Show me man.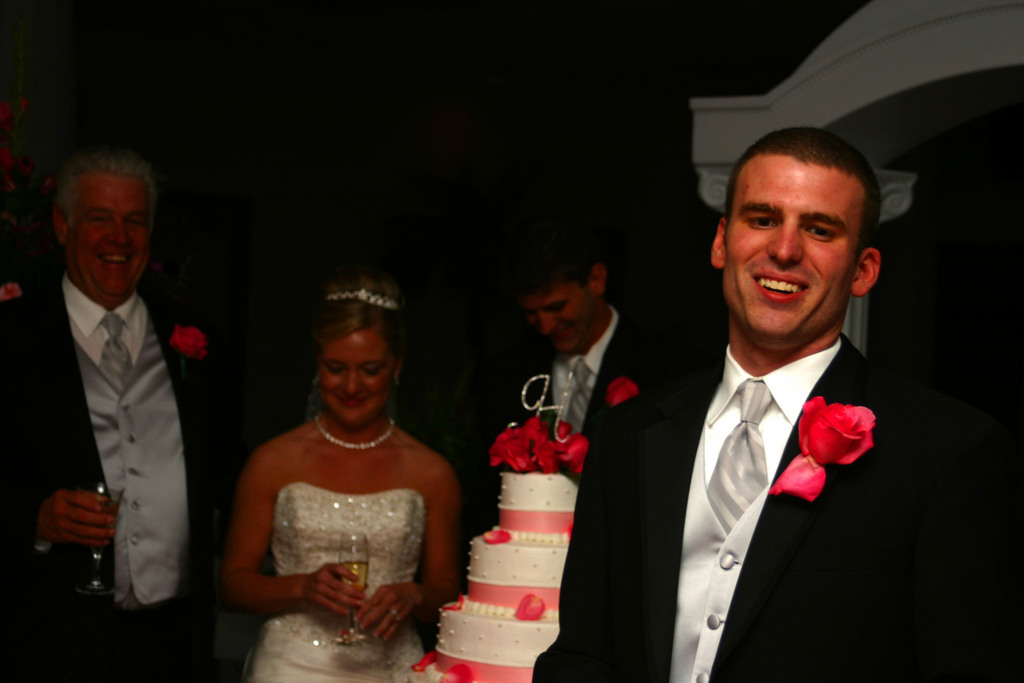
man is here: {"x1": 1, "y1": 152, "x2": 253, "y2": 682}.
